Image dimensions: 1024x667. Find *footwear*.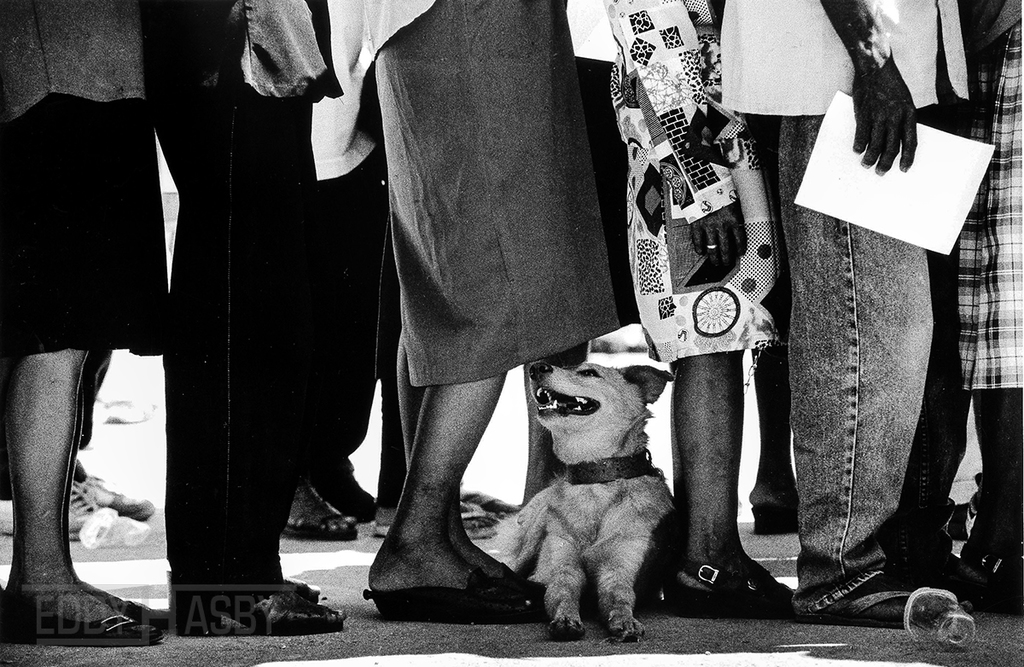
Rect(5, 610, 162, 643).
